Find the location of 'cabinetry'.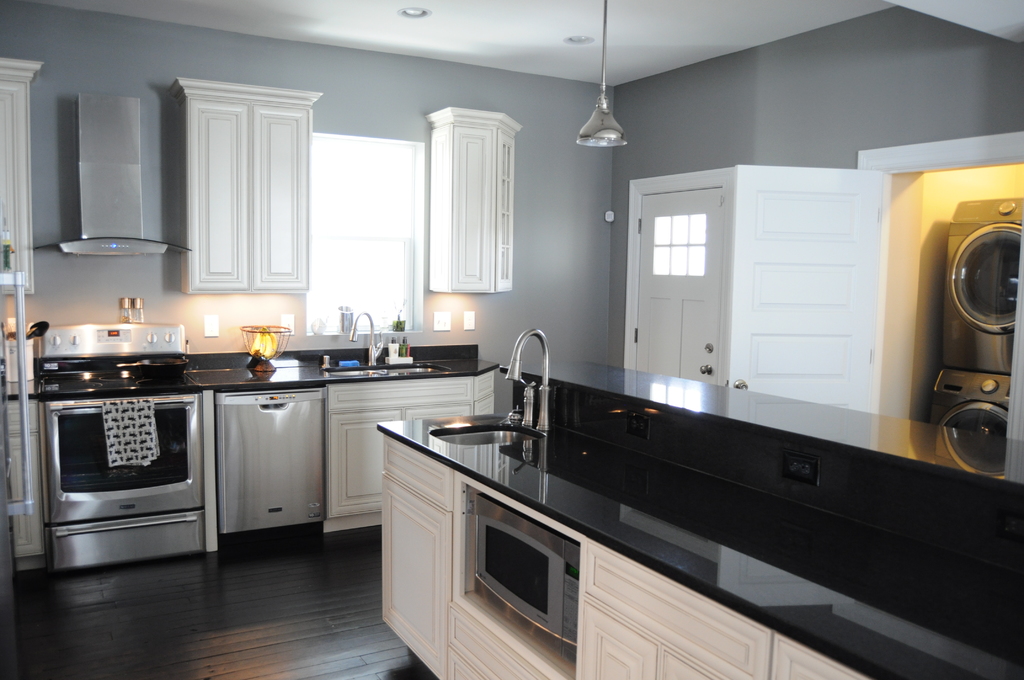
Location: {"x1": 376, "y1": 416, "x2": 1023, "y2": 679}.
